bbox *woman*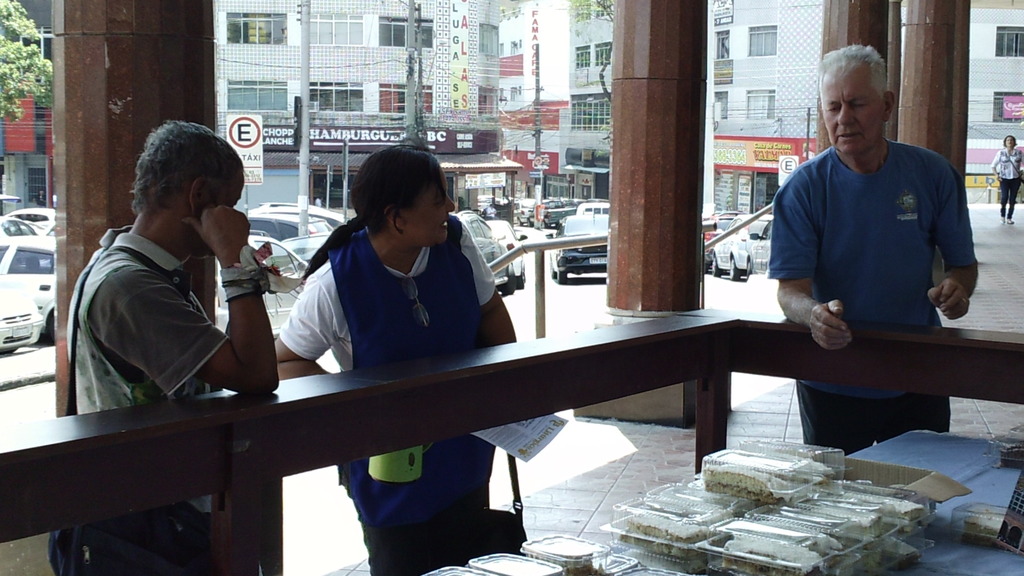
(x1=261, y1=104, x2=517, y2=560)
